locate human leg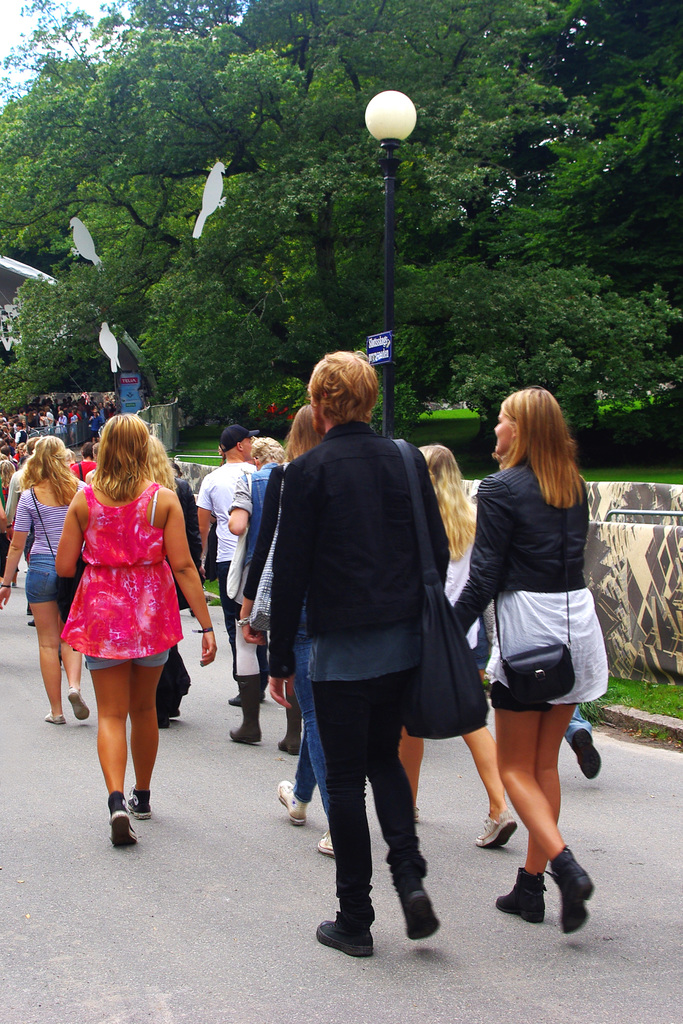
x1=233 y1=685 x2=265 y2=743
